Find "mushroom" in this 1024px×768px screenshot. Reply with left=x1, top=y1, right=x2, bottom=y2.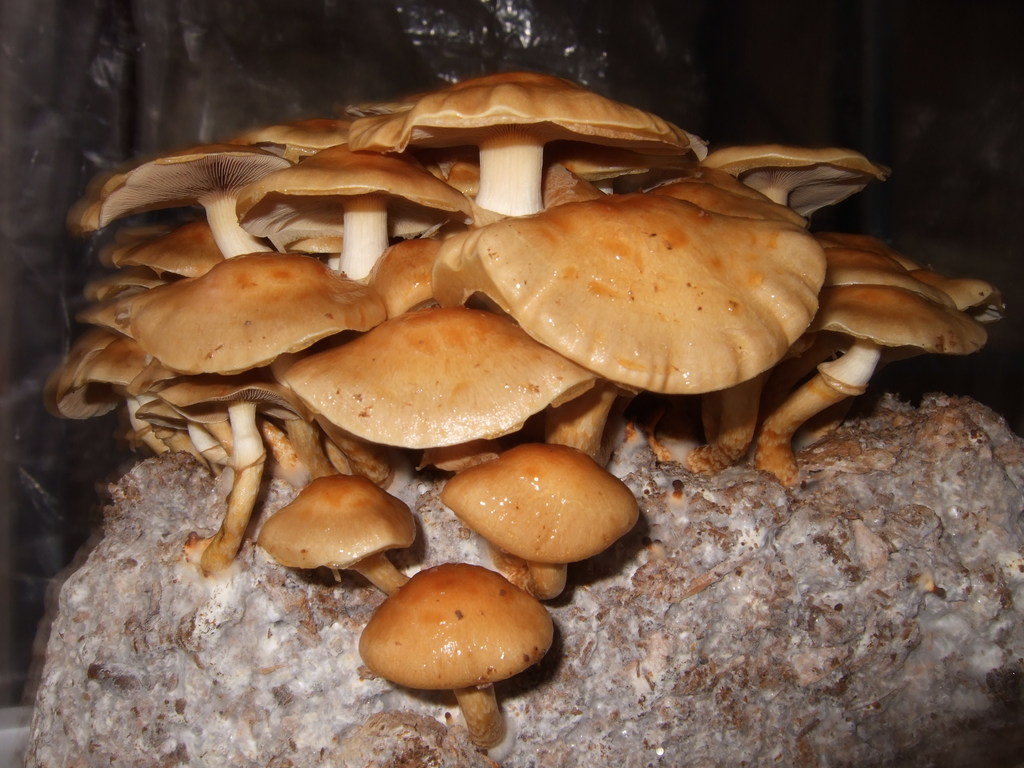
left=344, top=568, right=576, bottom=748.
